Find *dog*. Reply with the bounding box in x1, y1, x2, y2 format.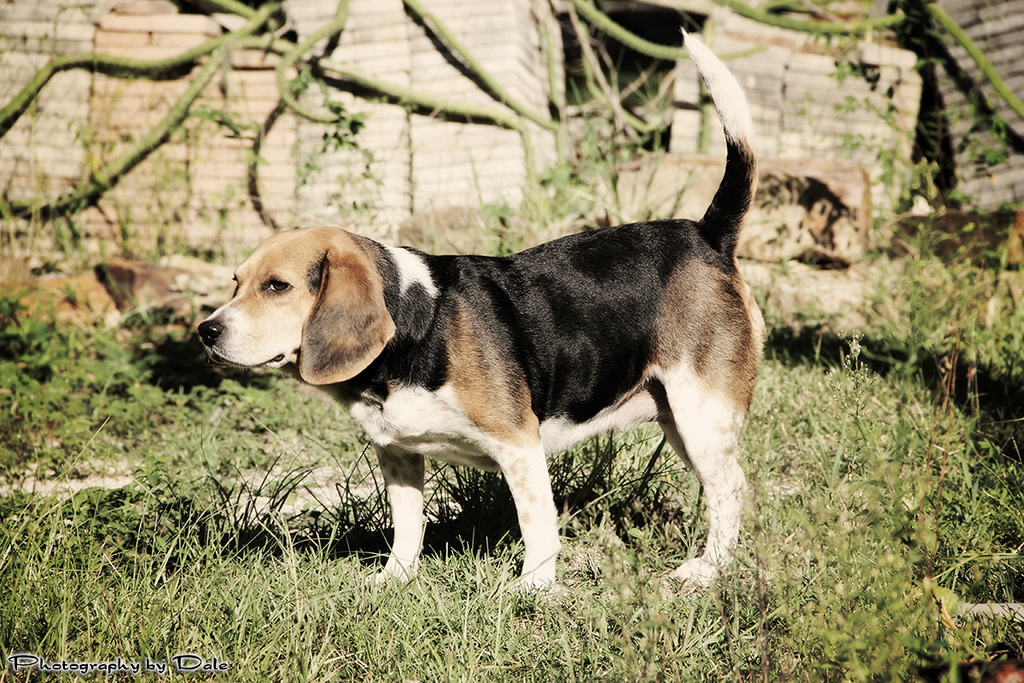
193, 23, 764, 605.
